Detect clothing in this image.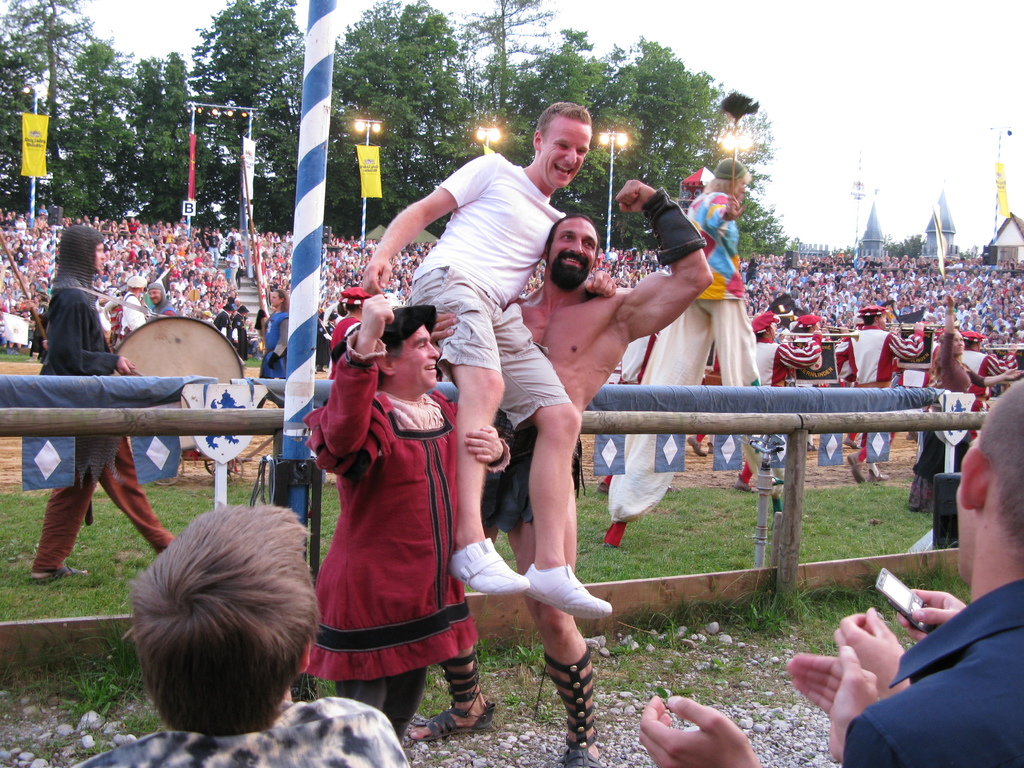
Detection: 60, 698, 413, 767.
